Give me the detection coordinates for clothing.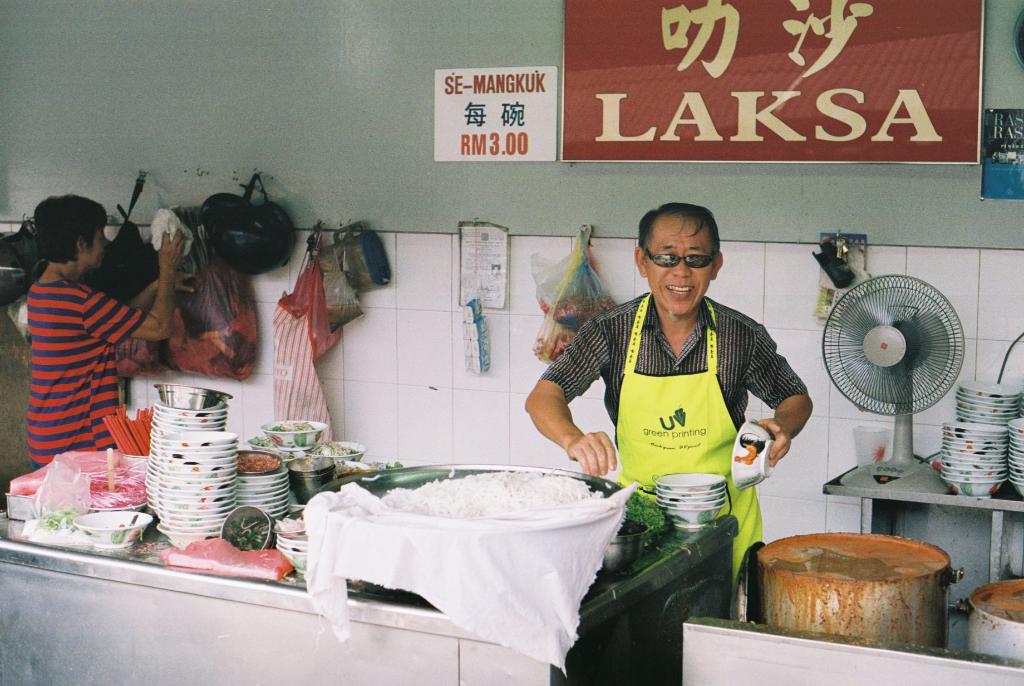
[x1=293, y1=457, x2=639, y2=667].
